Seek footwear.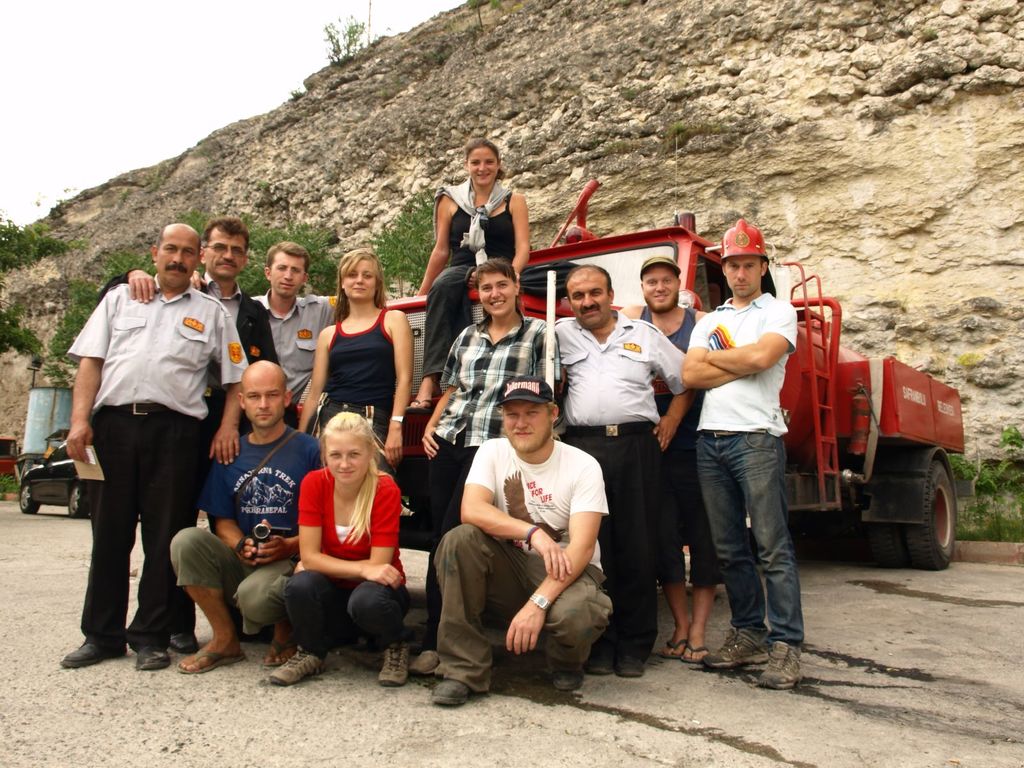
(406,395,438,412).
